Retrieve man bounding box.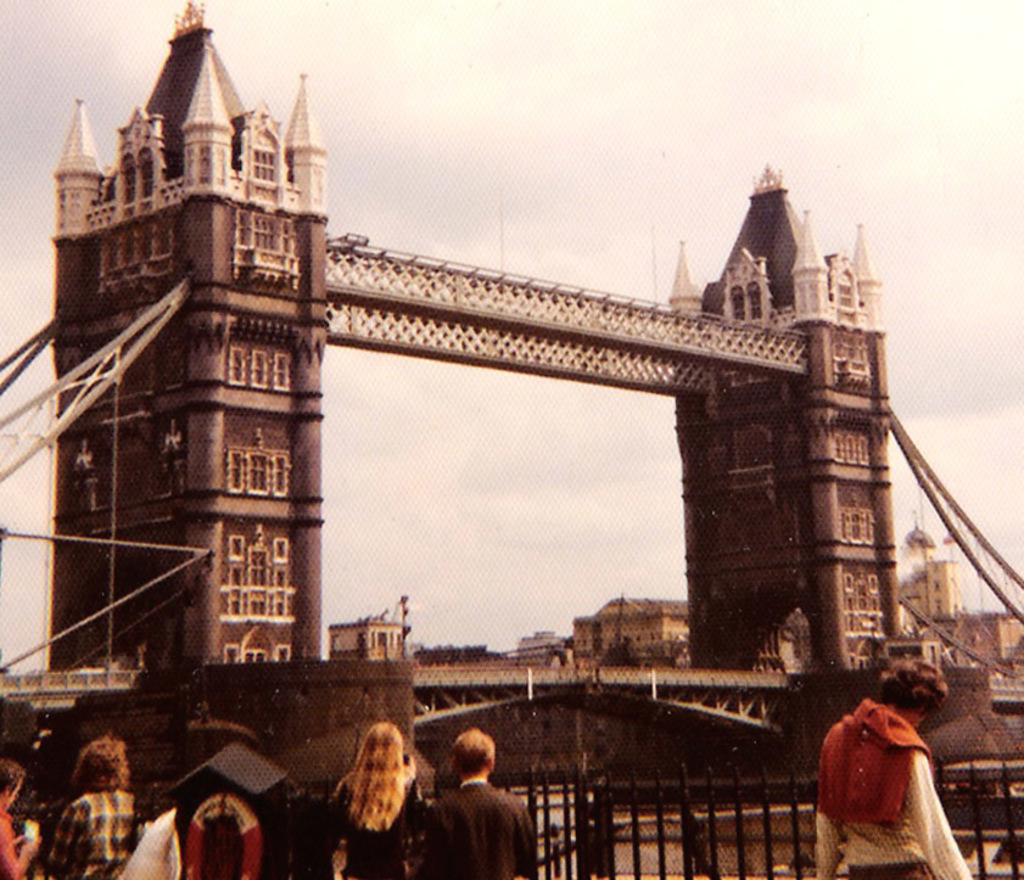
Bounding box: rect(0, 758, 44, 879).
